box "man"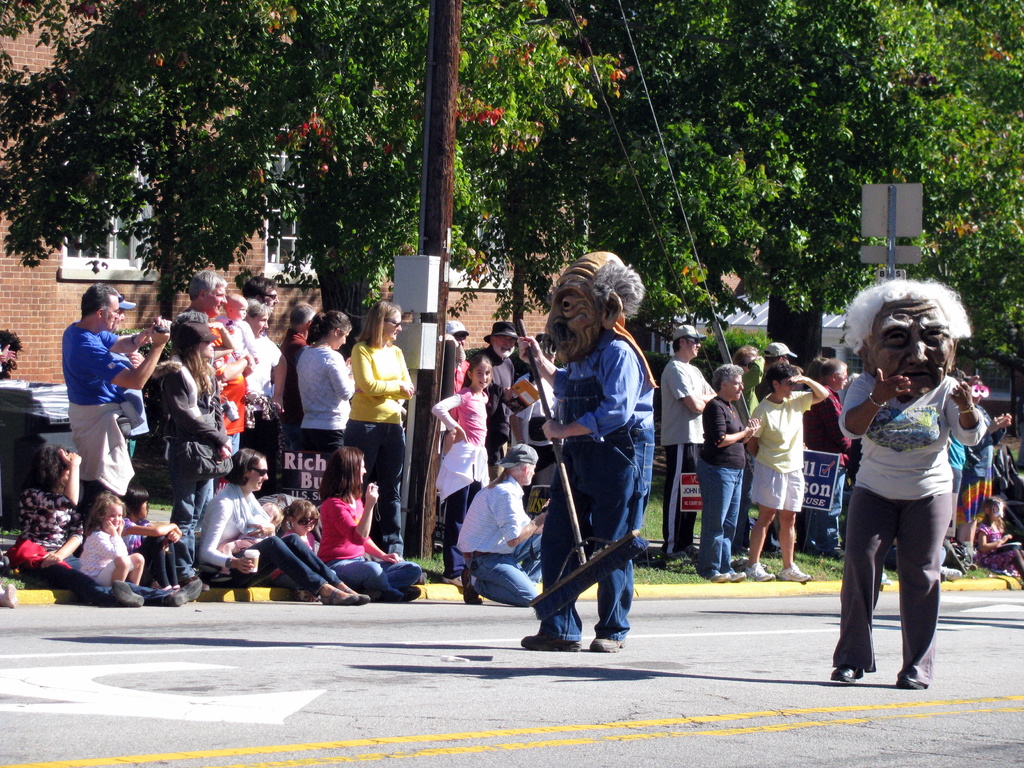
{"left": 753, "top": 341, "right": 803, "bottom": 399}
